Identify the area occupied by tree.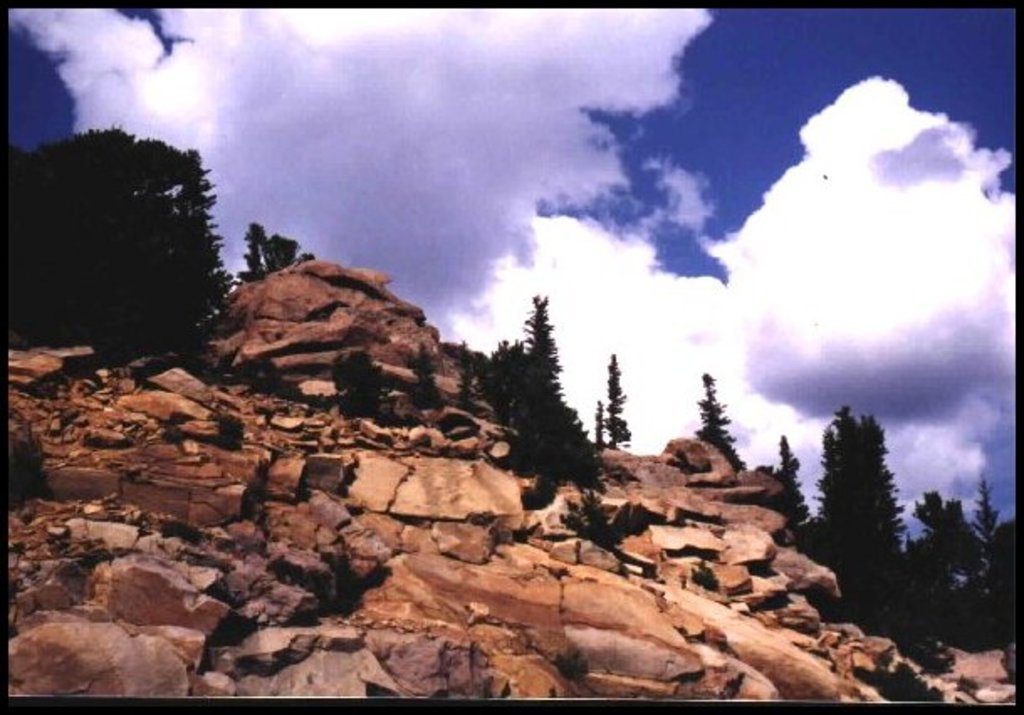
Area: <region>463, 292, 613, 510</region>.
